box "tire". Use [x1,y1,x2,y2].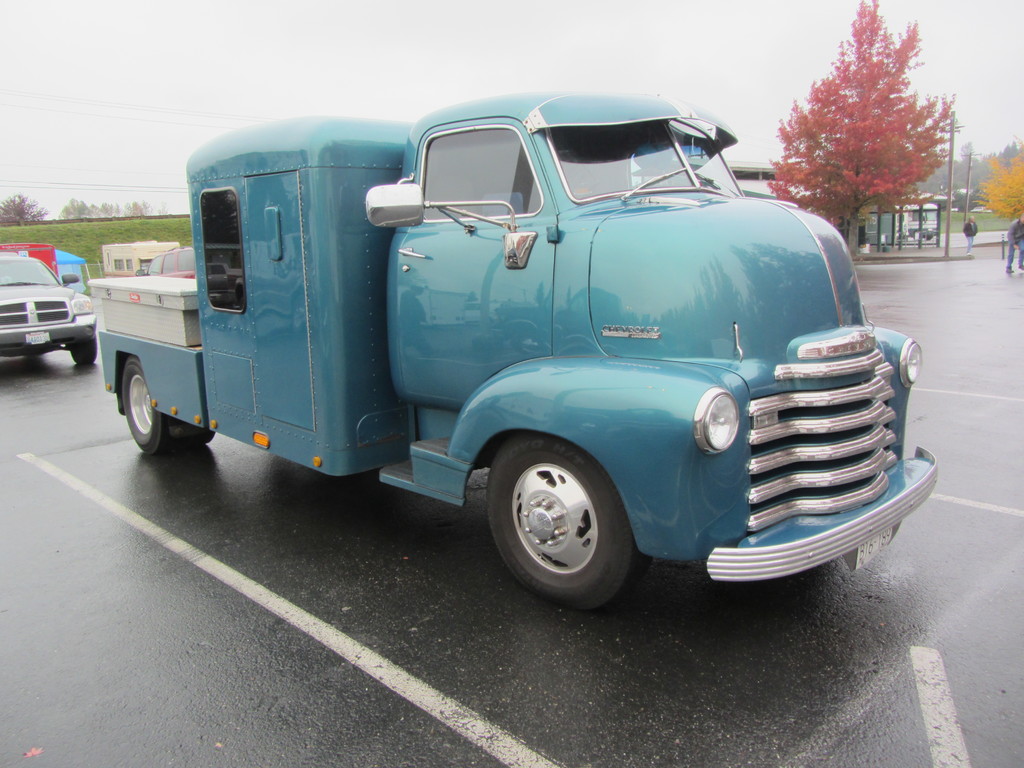
[70,338,97,364].
